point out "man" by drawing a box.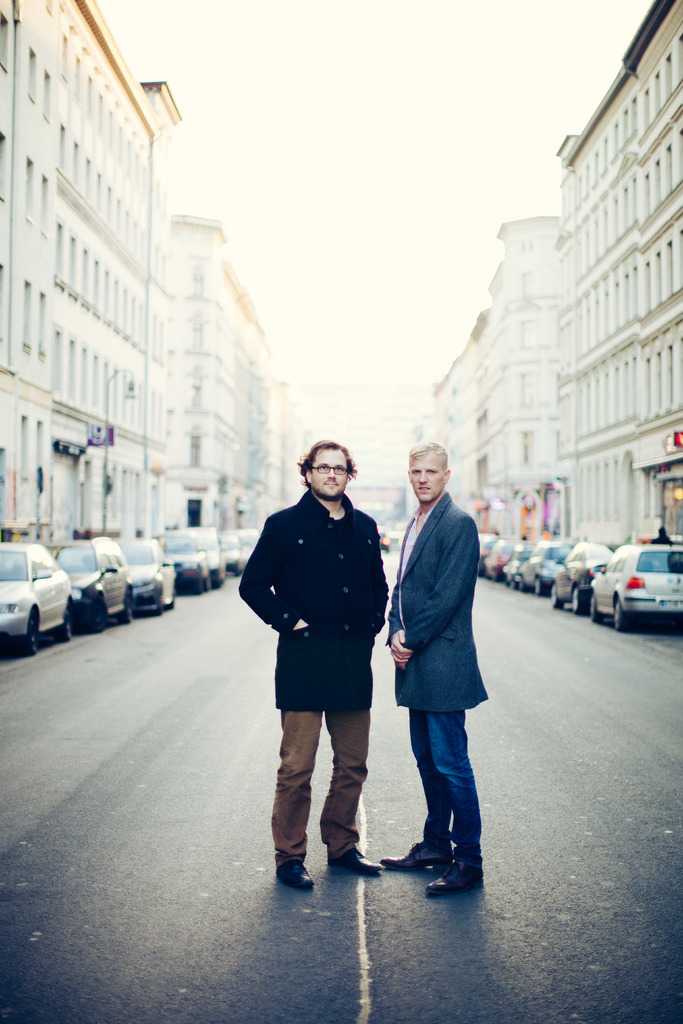
<bbox>374, 422, 500, 894</bbox>.
